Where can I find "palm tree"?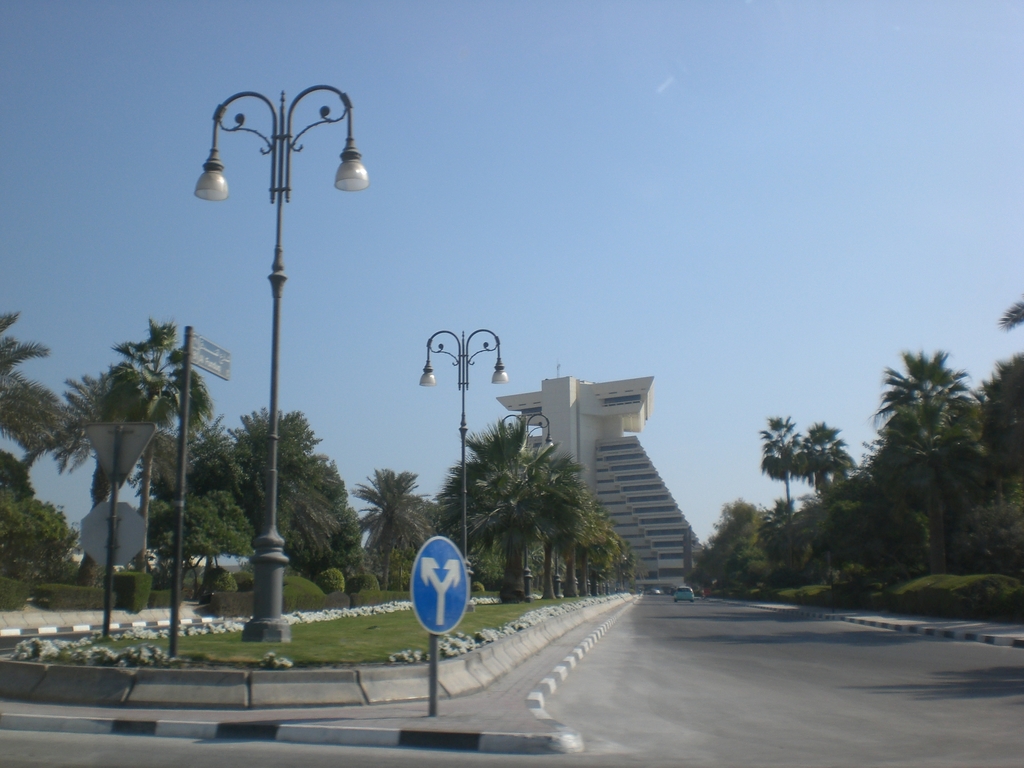
You can find it at pyautogui.locateOnScreen(235, 417, 310, 601).
